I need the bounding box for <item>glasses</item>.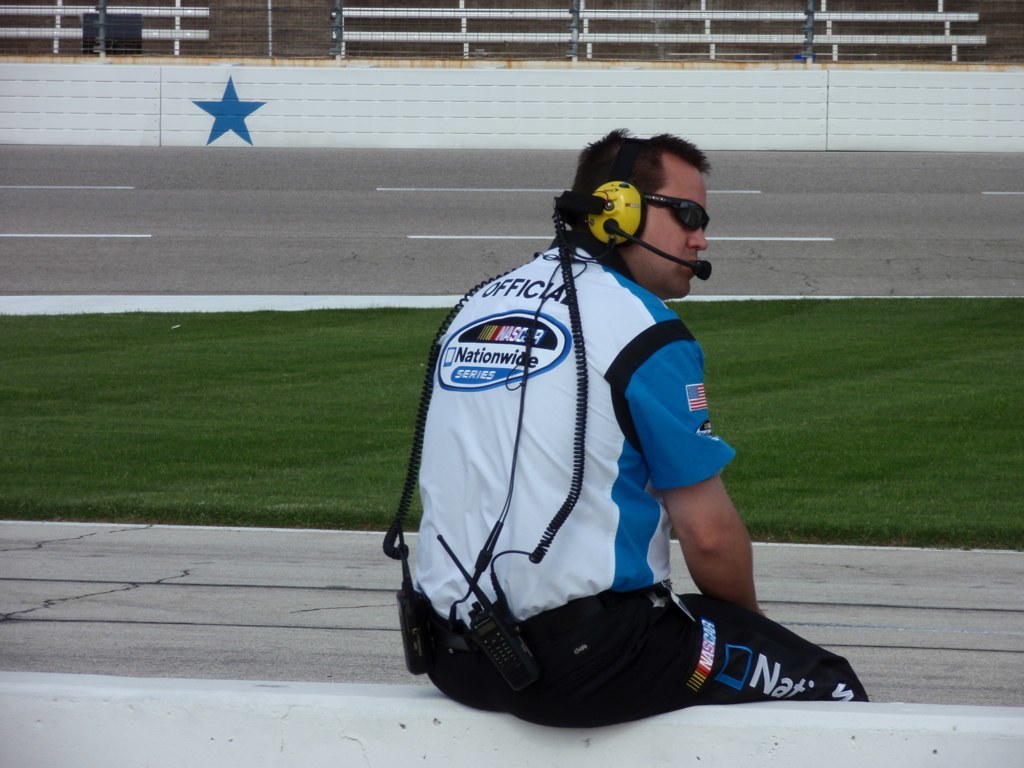
Here it is: <region>638, 187, 715, 231</region>.
